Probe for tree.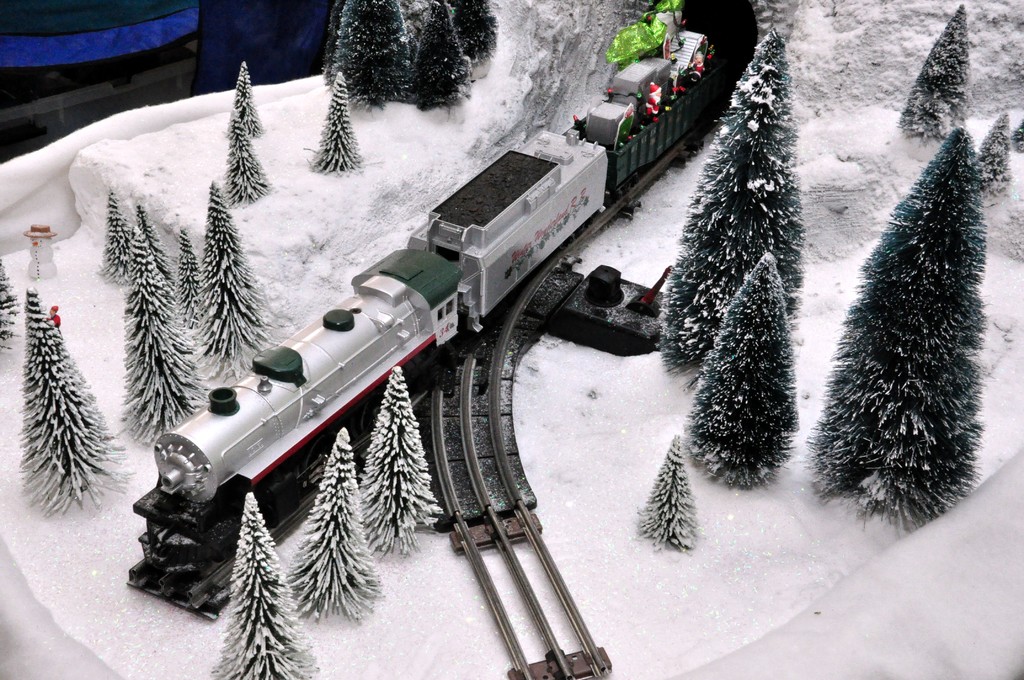
Probe result: x1=892, y1=4, x2=971, y2=144.
